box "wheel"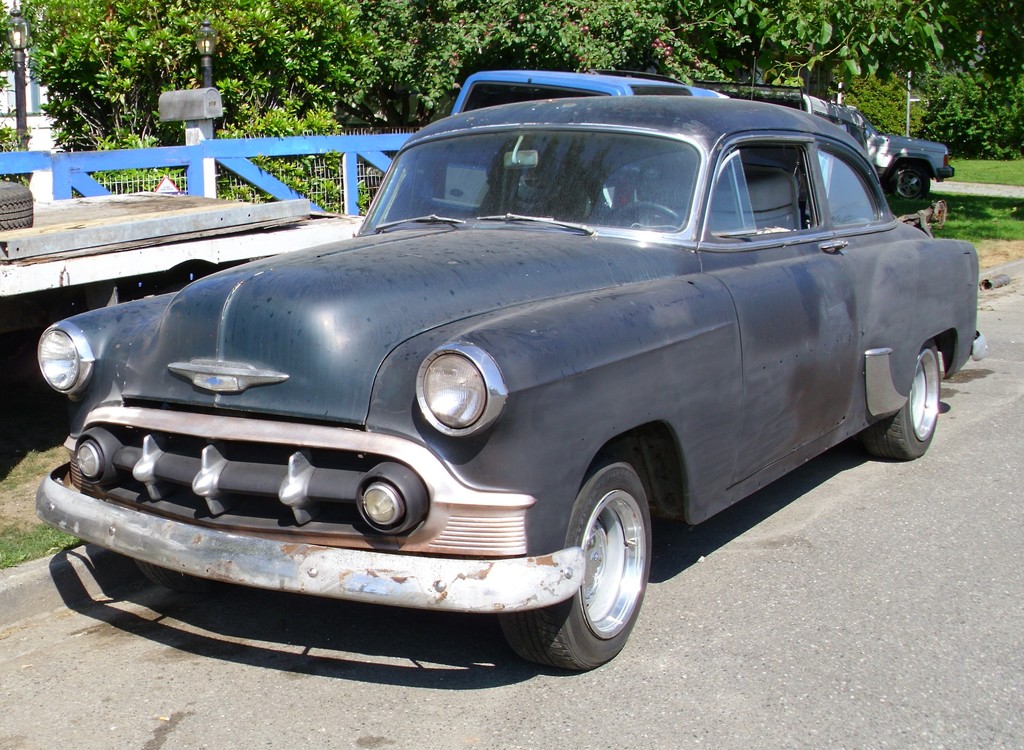
left=890, top=164, right=930, bottom=203
